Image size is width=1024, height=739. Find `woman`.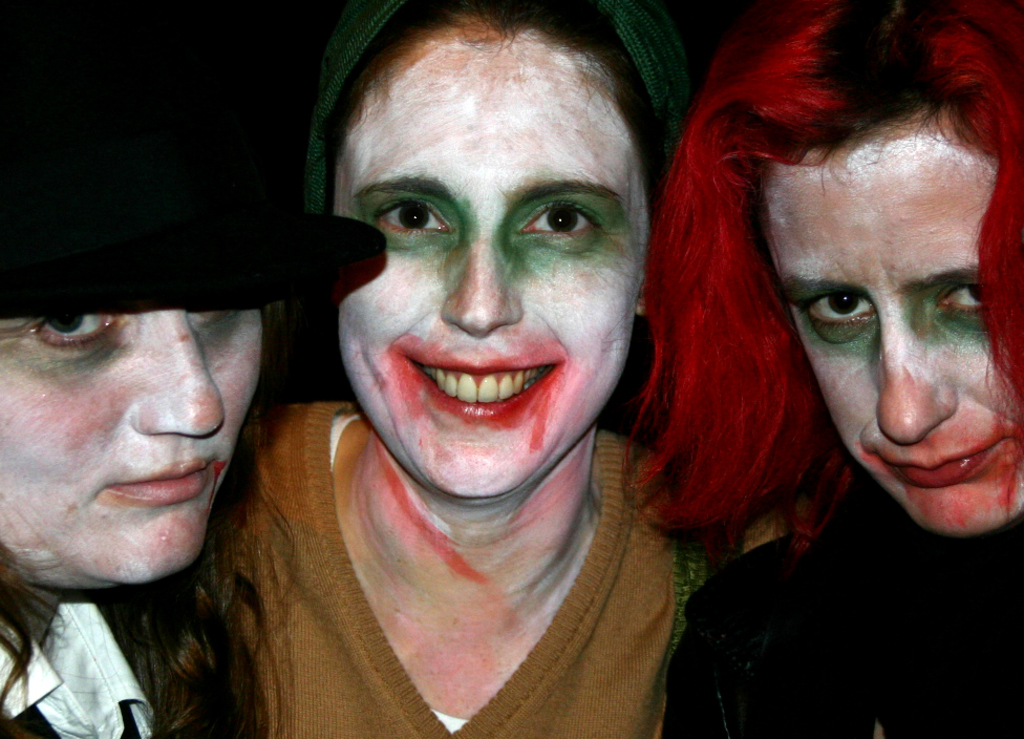
detection(0, 0, 385, 738).
